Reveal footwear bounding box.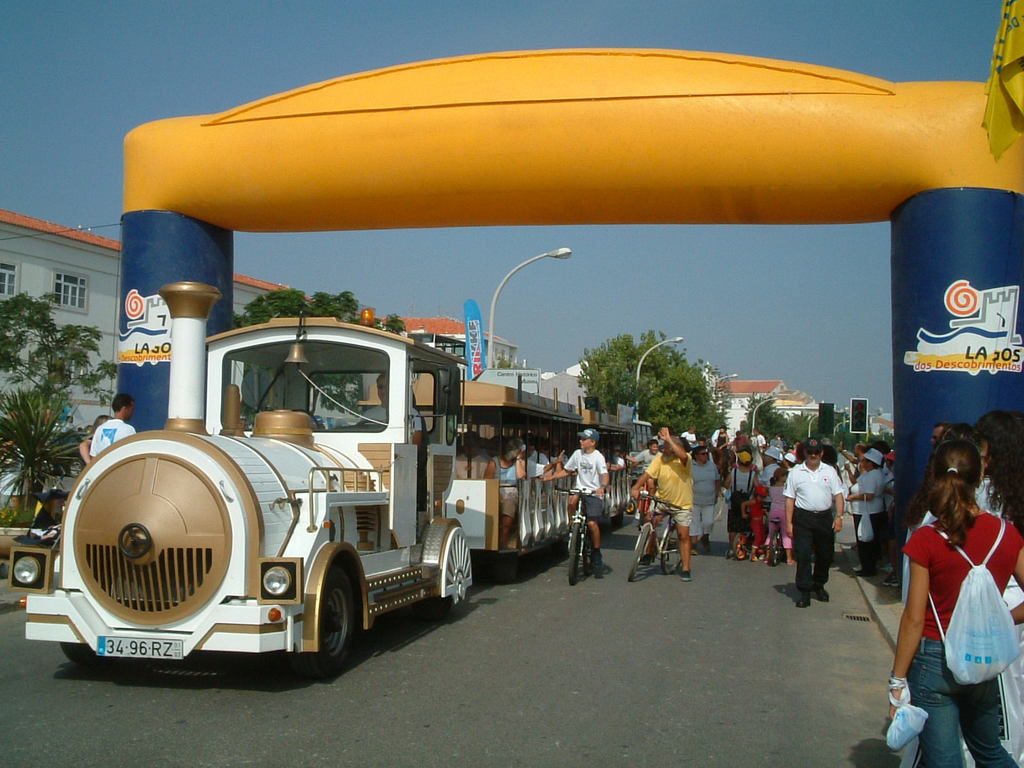
Revealed: (727, 548, 737, 554).
